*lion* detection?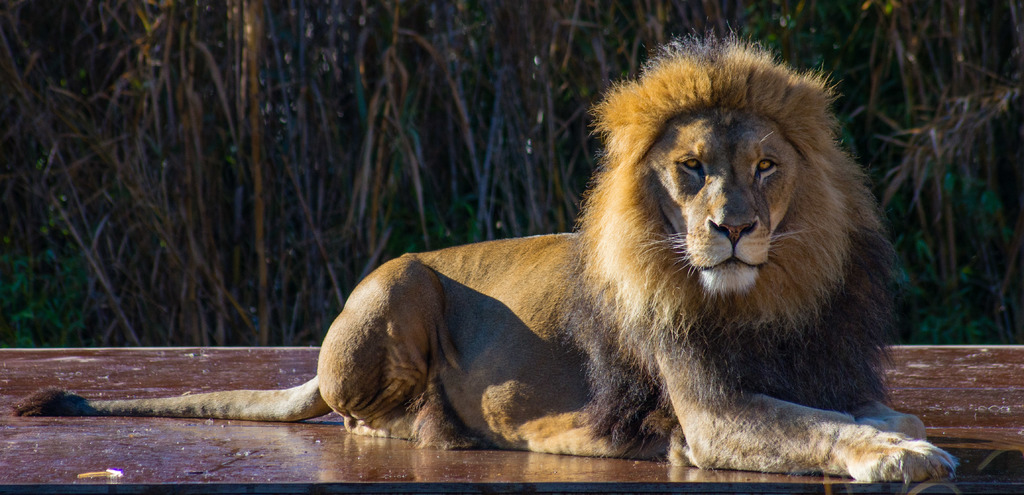
(9,15,956,476)
